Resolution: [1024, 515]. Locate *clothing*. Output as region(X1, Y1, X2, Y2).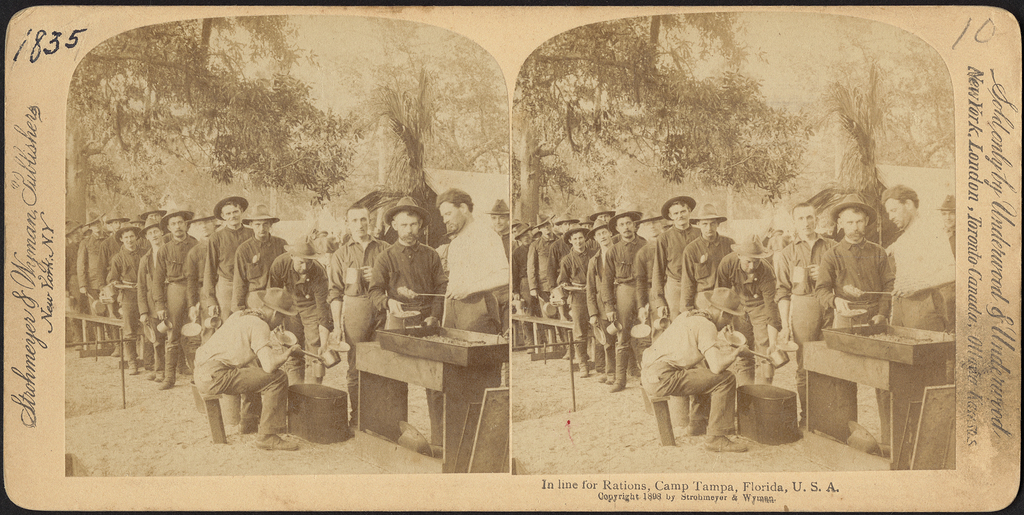
region(168, 301, 289, 427).
